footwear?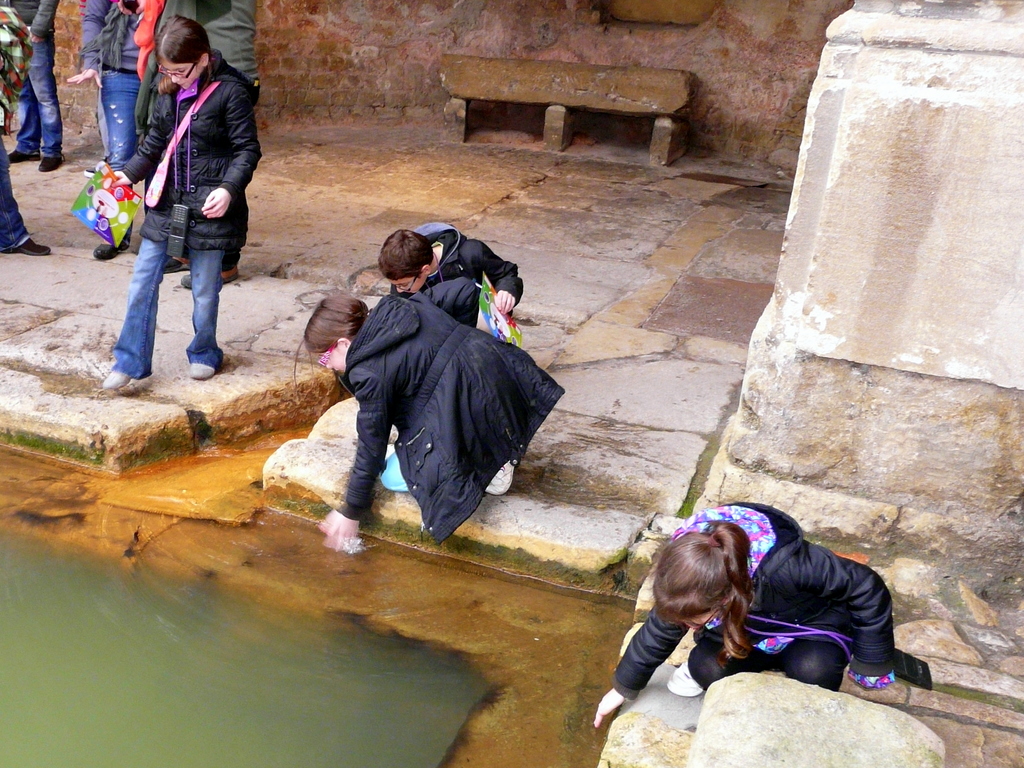
<bbox>158, 246, 184, 273</bbox>
